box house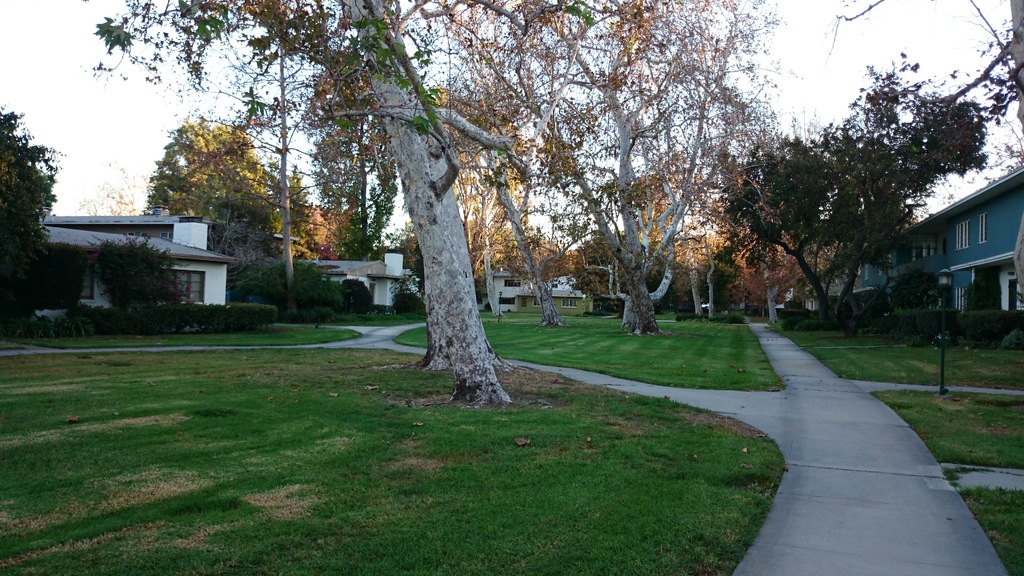
box(22, 186, 254, 314)
